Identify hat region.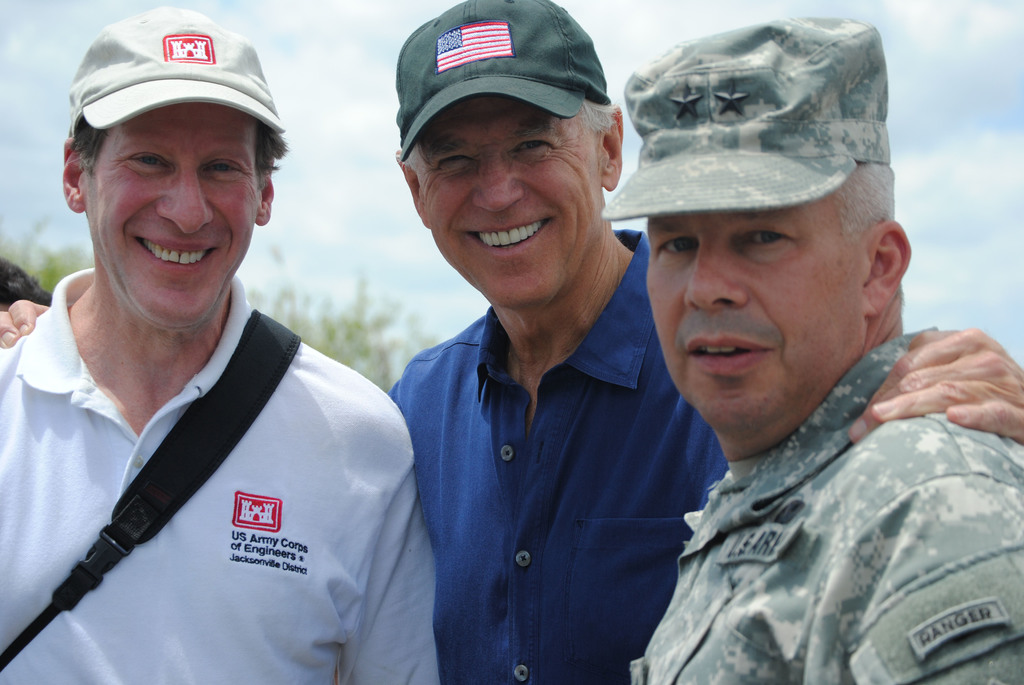
Region: (391, 0, 618, 166).
